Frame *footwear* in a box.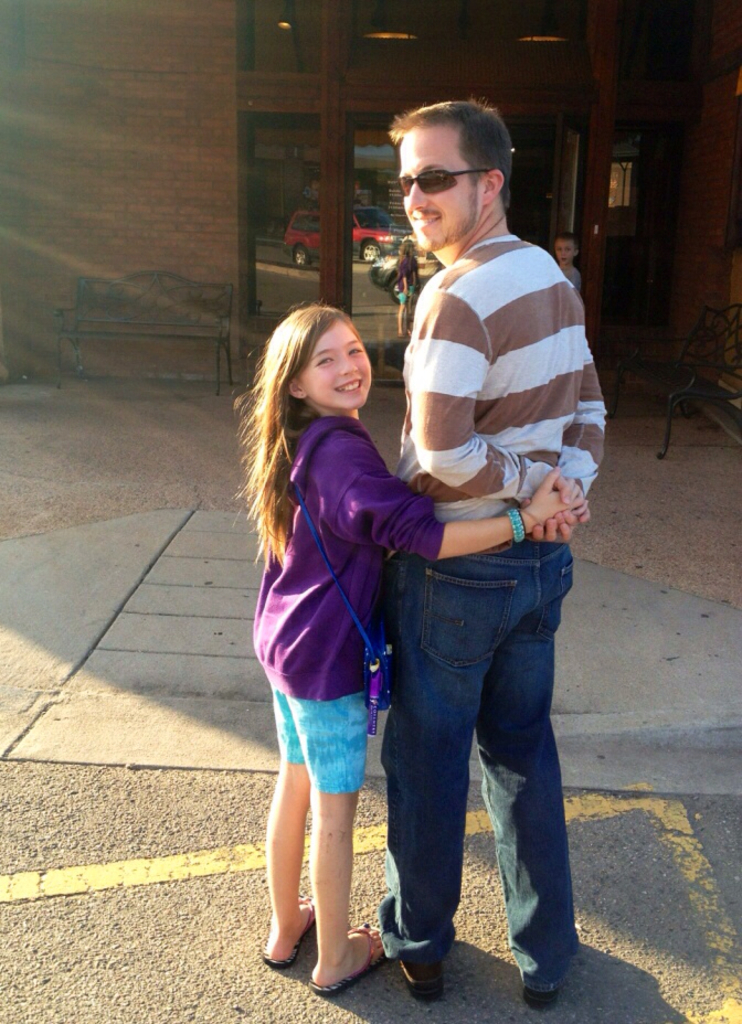
385/905/462/991.
